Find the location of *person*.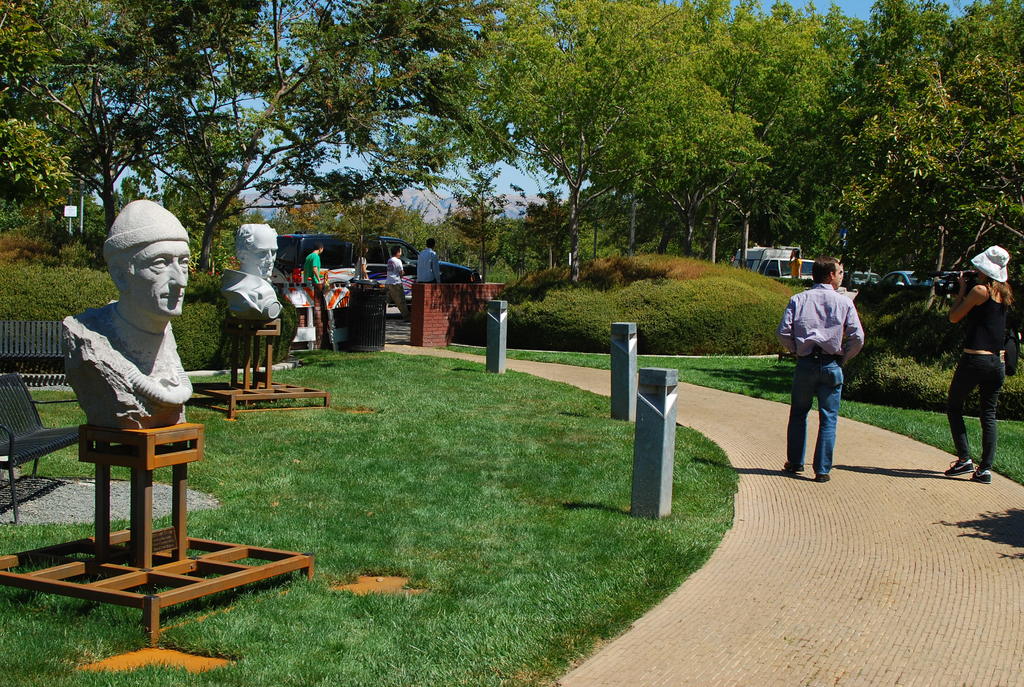
Location: (786, 253, 803, 280).
